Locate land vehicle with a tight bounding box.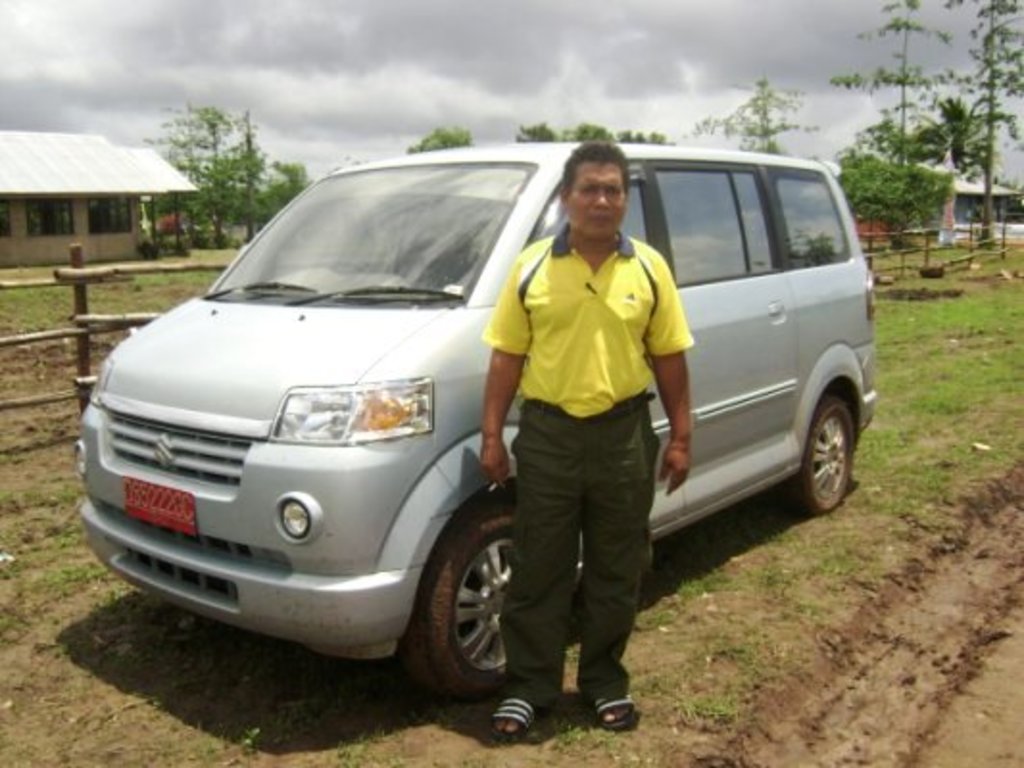
<bbox>106, 113, 886, 695</bbox>.
